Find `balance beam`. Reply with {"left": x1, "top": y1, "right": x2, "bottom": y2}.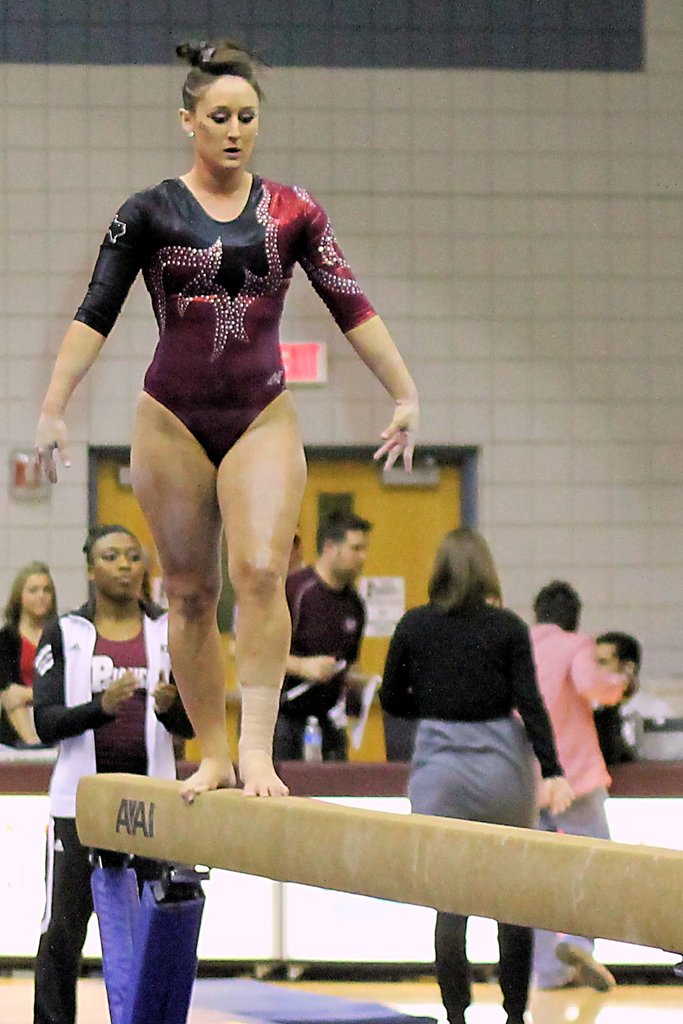
{"left": 72, "top": 771, "right": 682, "bottom": 956}.
